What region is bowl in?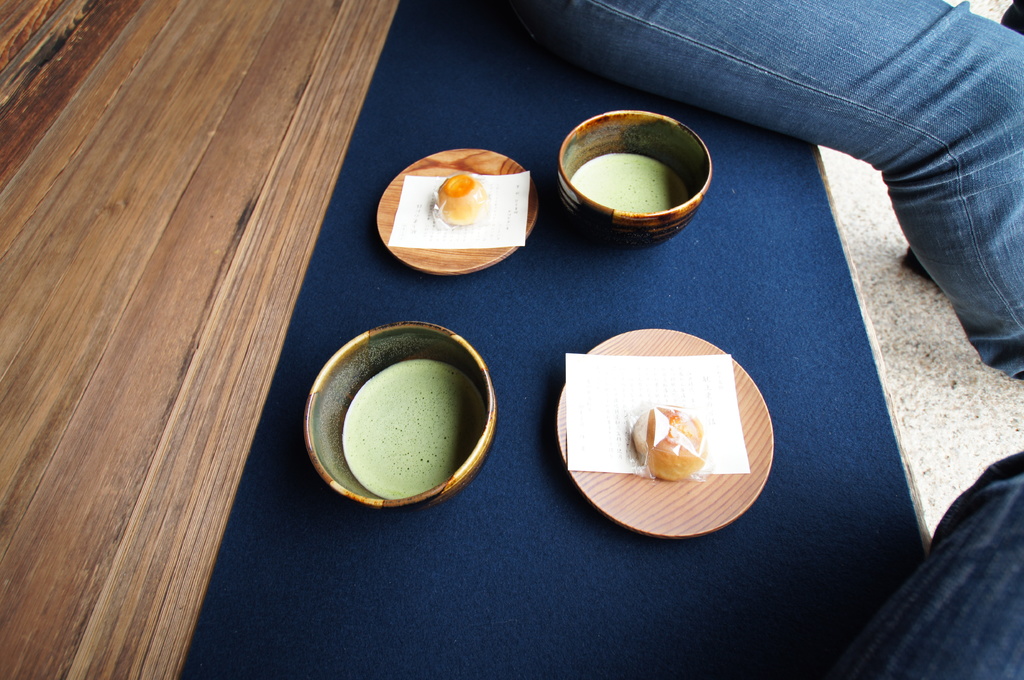
566/111/732/240.
